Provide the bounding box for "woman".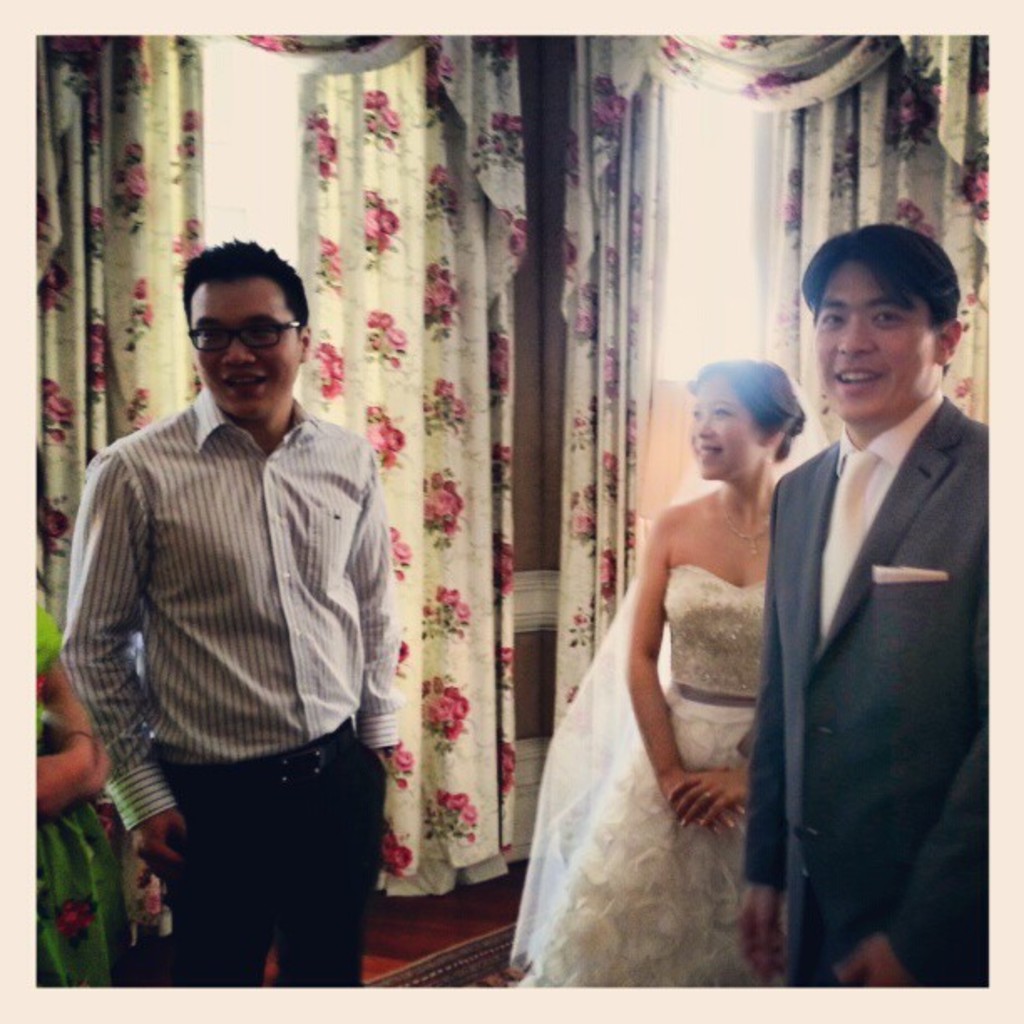
region(492, 360, 790, 984).
